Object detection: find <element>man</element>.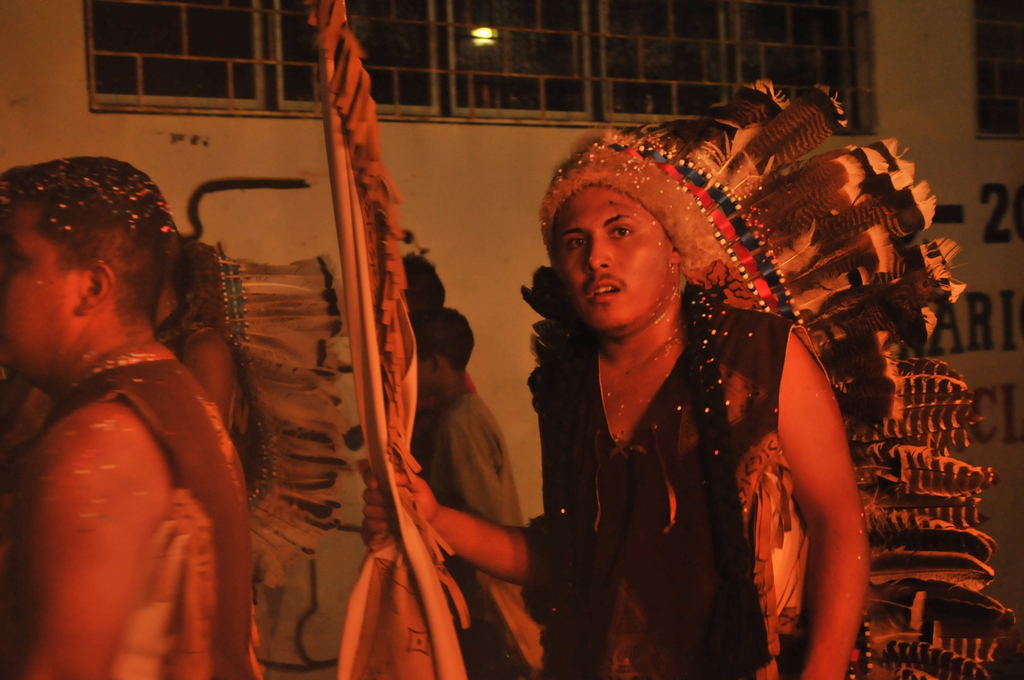
[left=367, top=182, right=871, bottom=679].
